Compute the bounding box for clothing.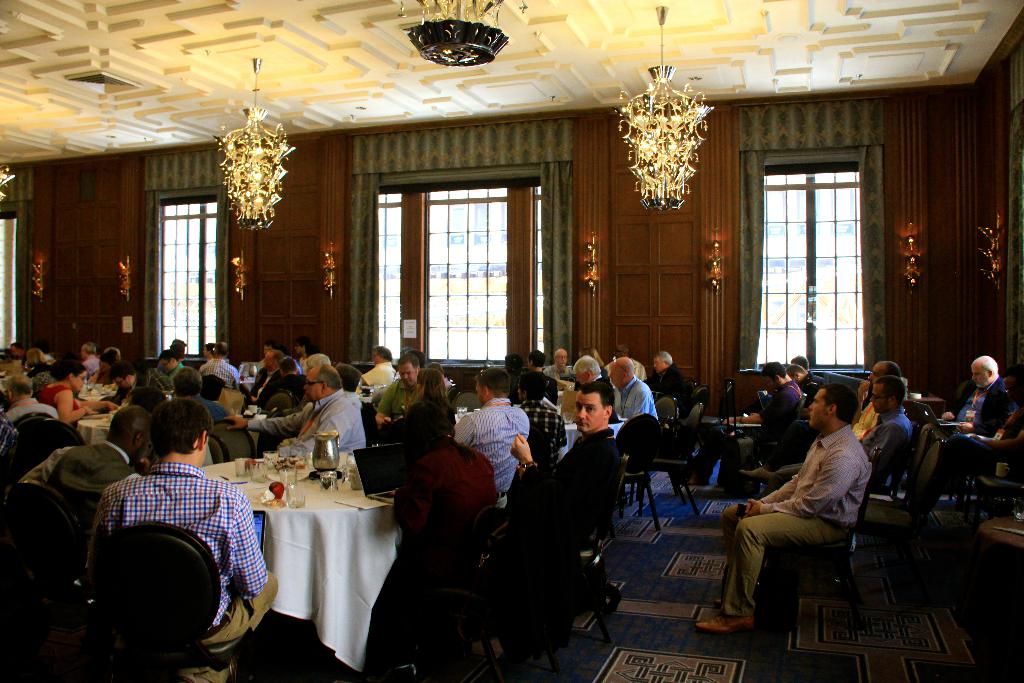
rect(47, 441, 140, 536).
